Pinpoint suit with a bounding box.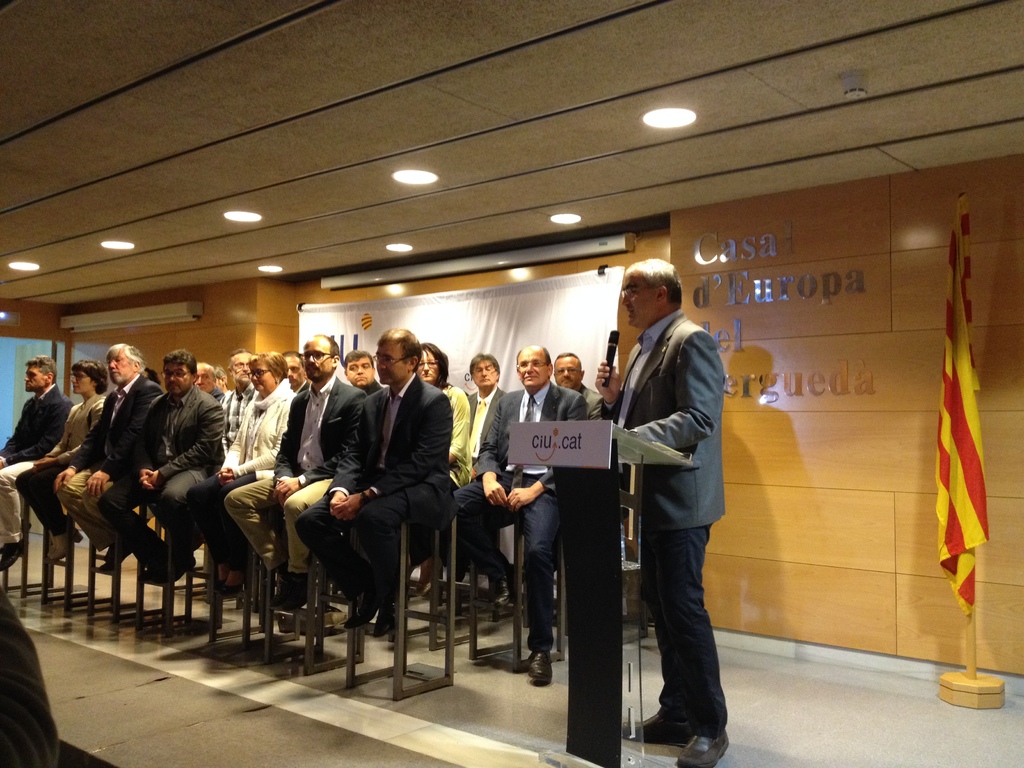
{"left": 599, "top": 273, "right": 739, "bottom": 749}.
